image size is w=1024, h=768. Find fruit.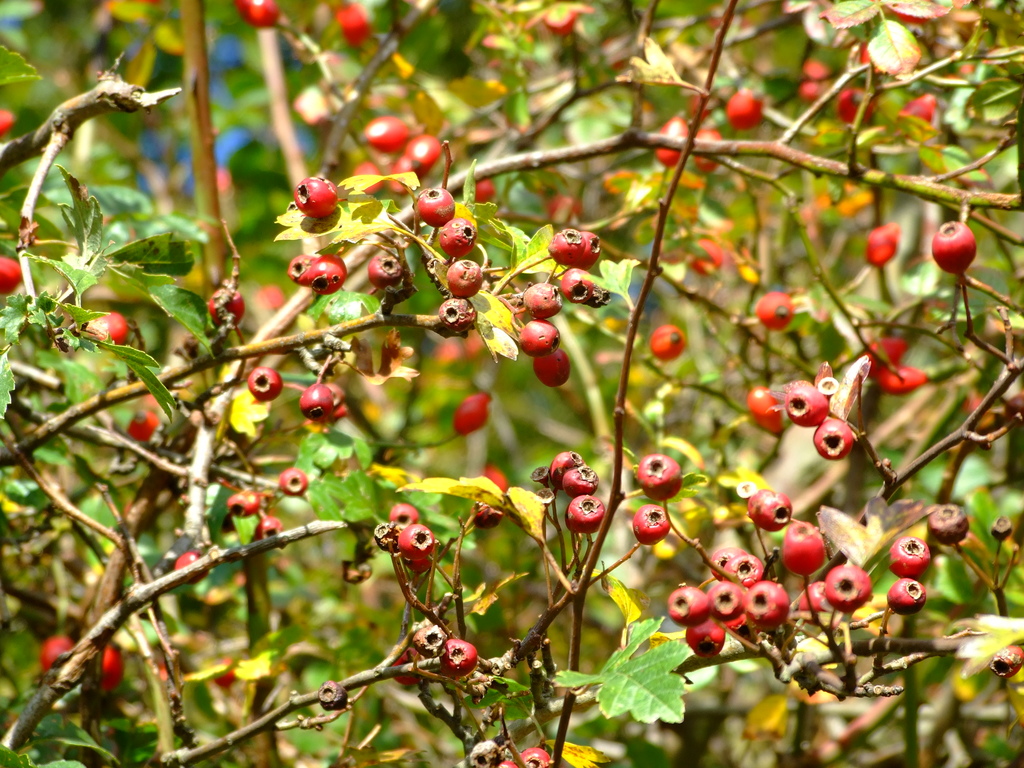
{"x1": 886, "y1": 536, "x2": 935, "y2": 577}.
